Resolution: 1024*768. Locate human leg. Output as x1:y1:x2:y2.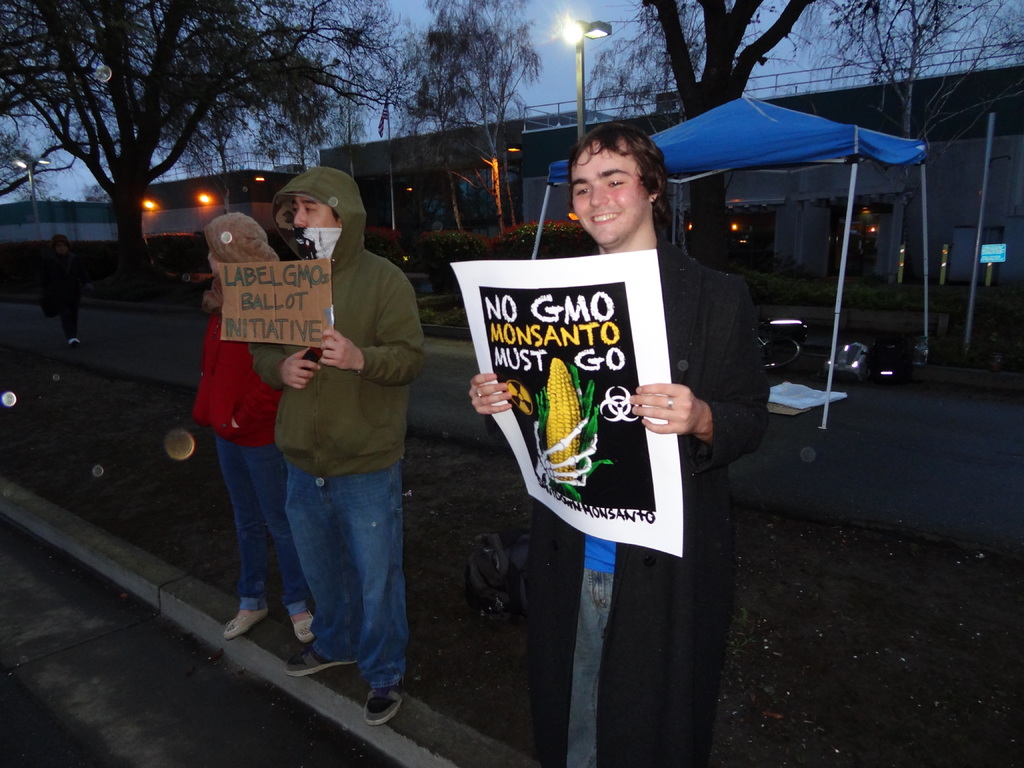
536:522:595:767.
